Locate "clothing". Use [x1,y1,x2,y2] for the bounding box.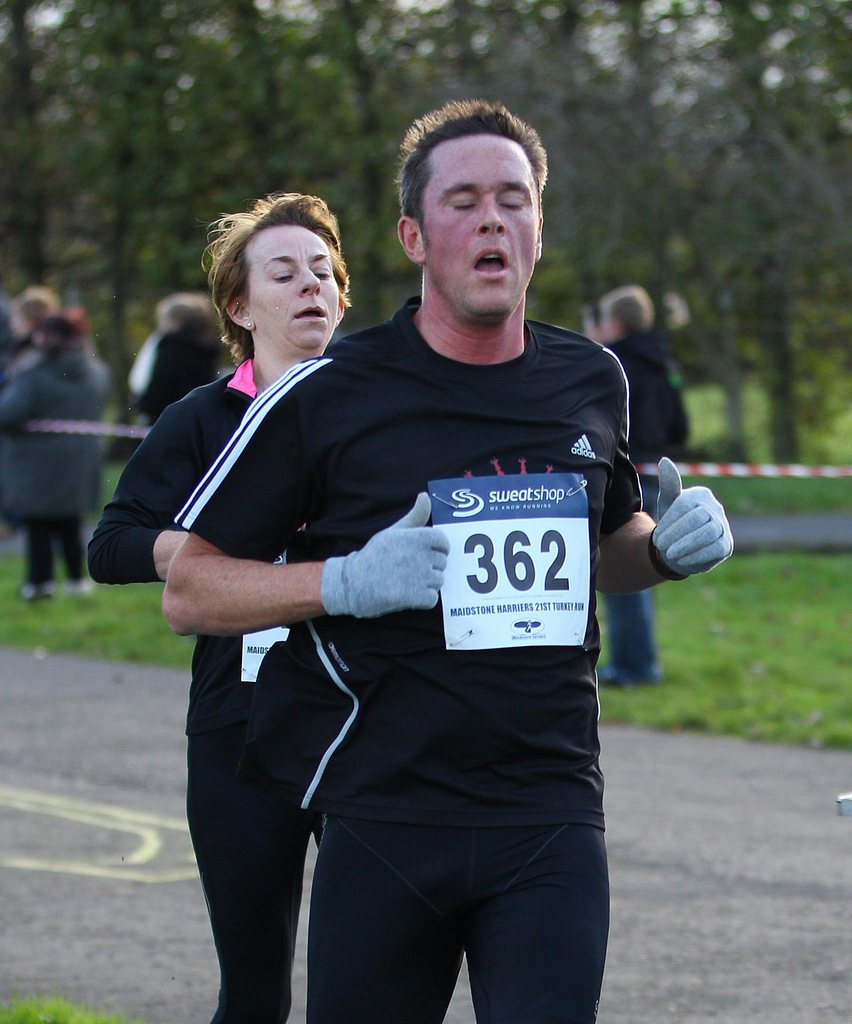
[82,344,343,1023].
